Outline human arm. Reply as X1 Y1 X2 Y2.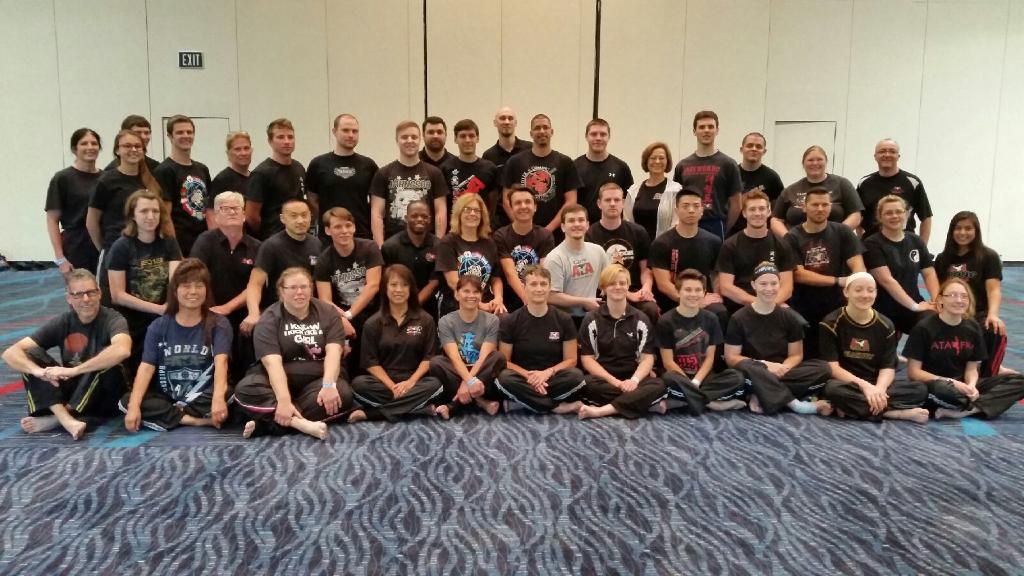
105 241 167 311.
